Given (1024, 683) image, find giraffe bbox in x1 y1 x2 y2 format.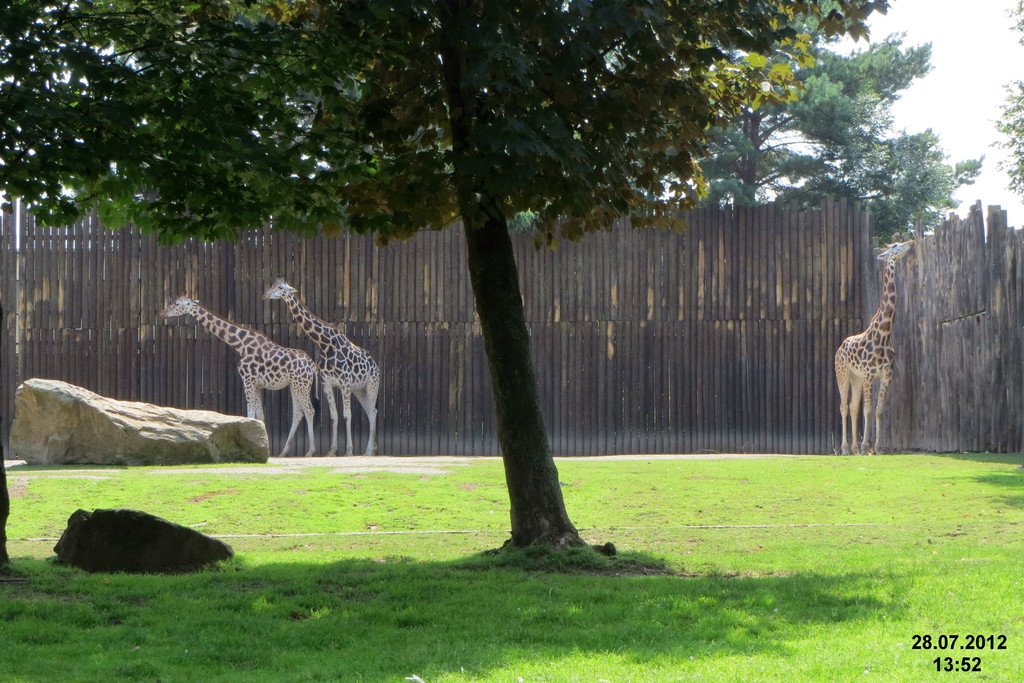
835 240 915 460.
